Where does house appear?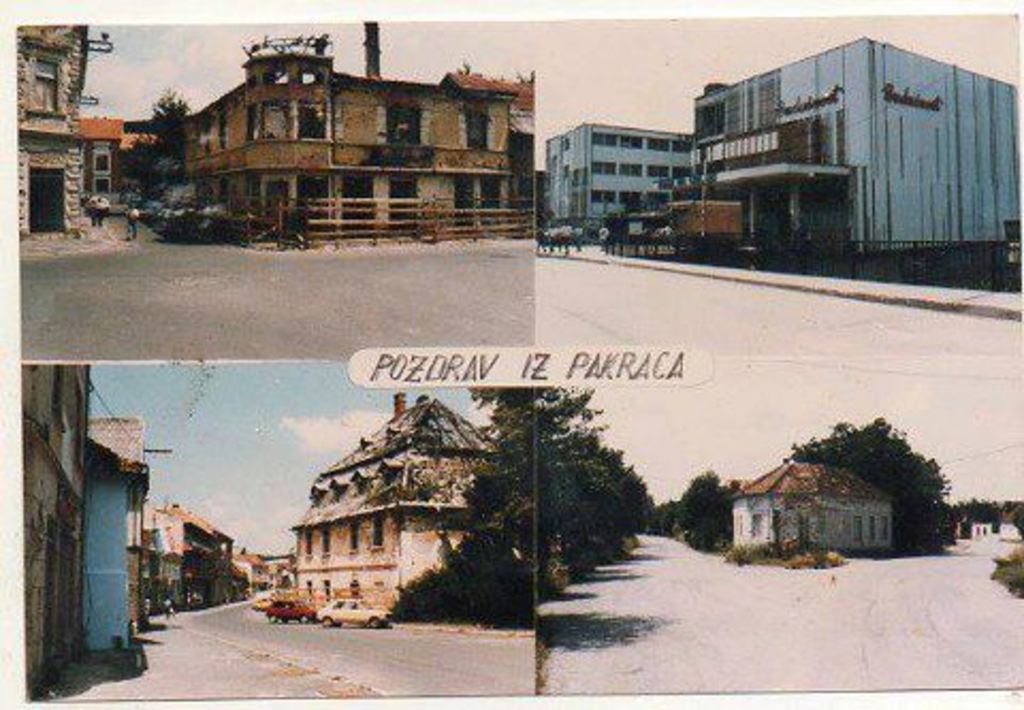
Appears at bbox=(284, 384, 525, 620).
